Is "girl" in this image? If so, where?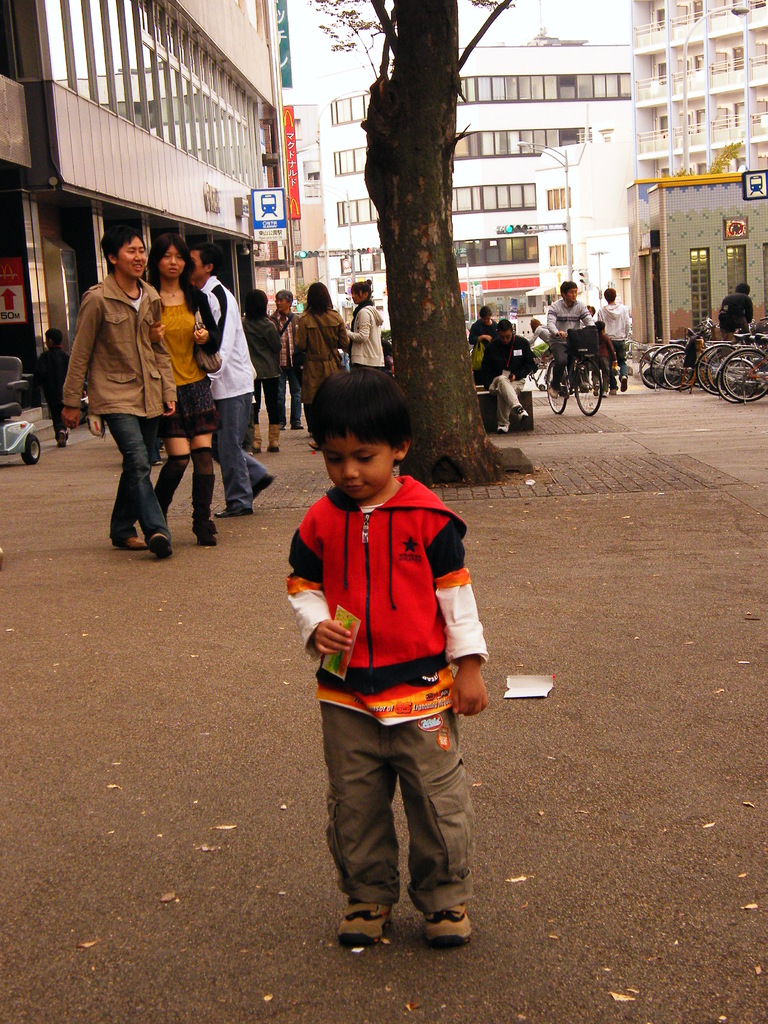
Yes, at (x1=341, y1=278, x2=387, y2=378).
